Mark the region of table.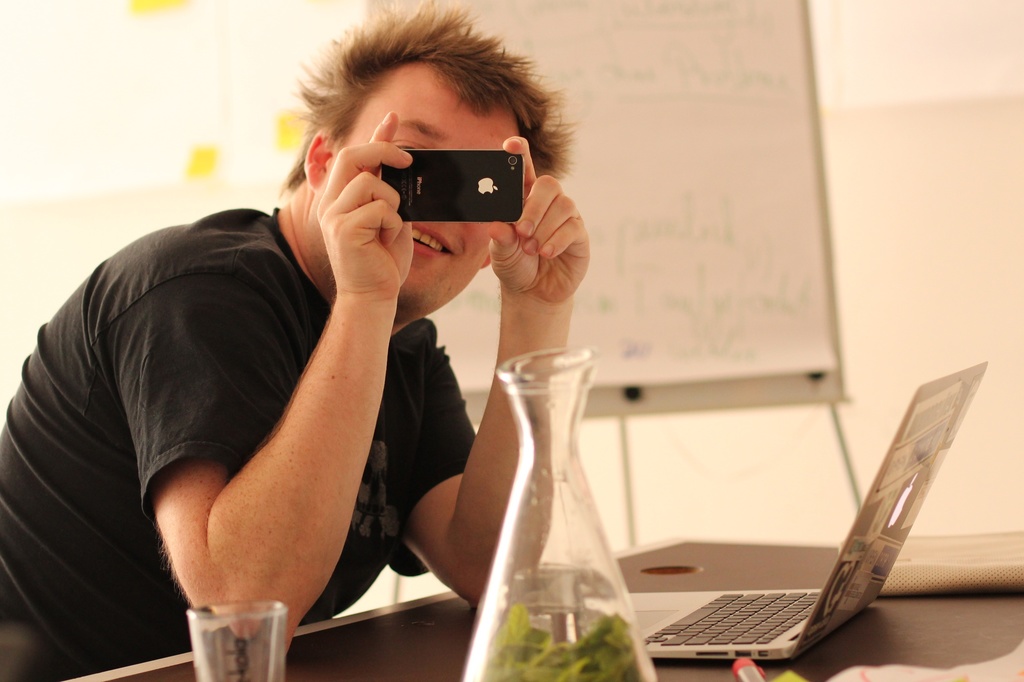
Region: bbox(60, 537, 1023, 681).
